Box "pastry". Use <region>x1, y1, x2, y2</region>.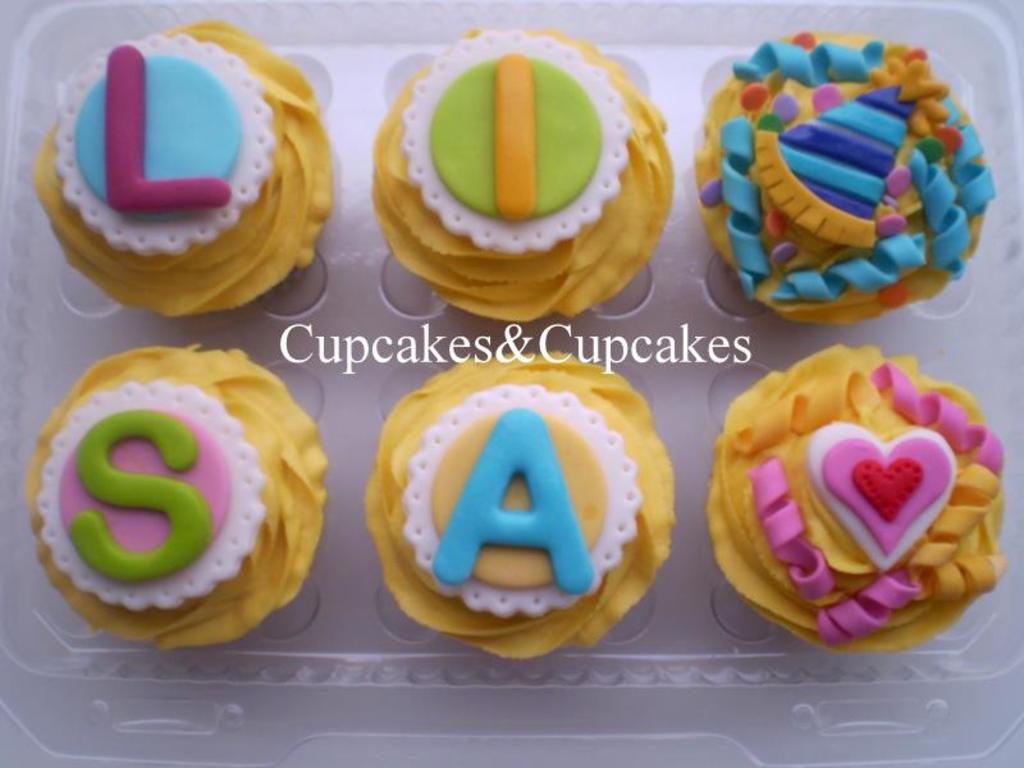
<region>701, 37, 998, 324</region>.
